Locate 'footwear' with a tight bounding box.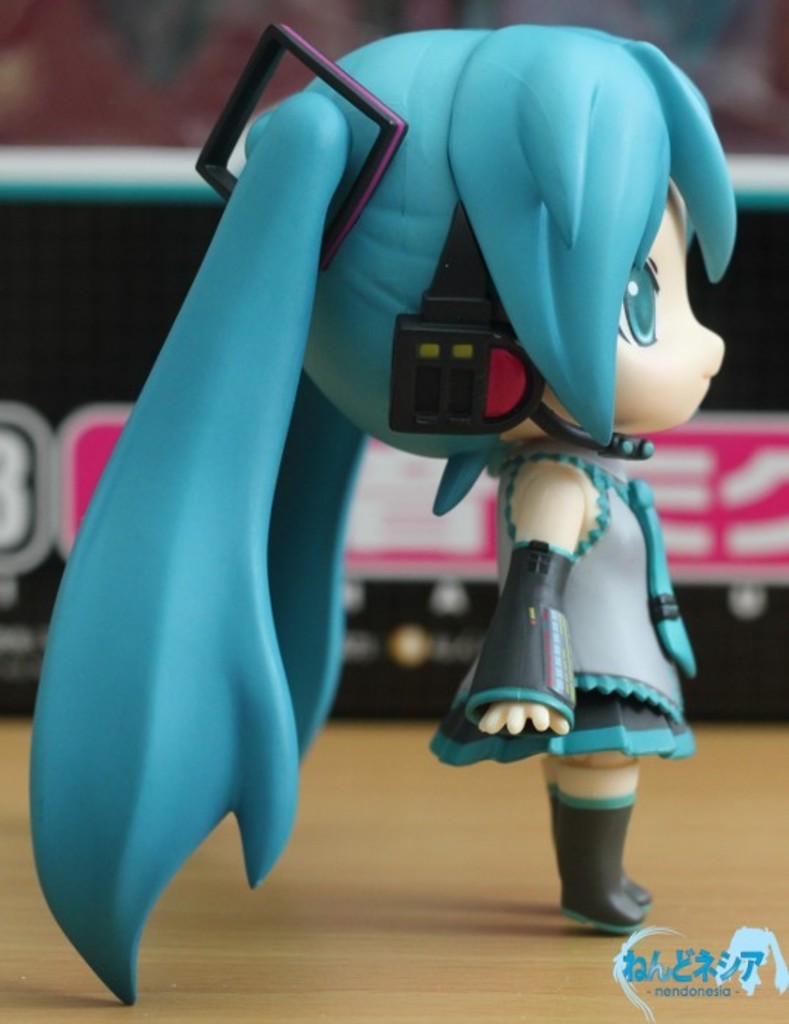
{"x1": 612, "y1": 868, "x2": 650, "y2": 908}.
